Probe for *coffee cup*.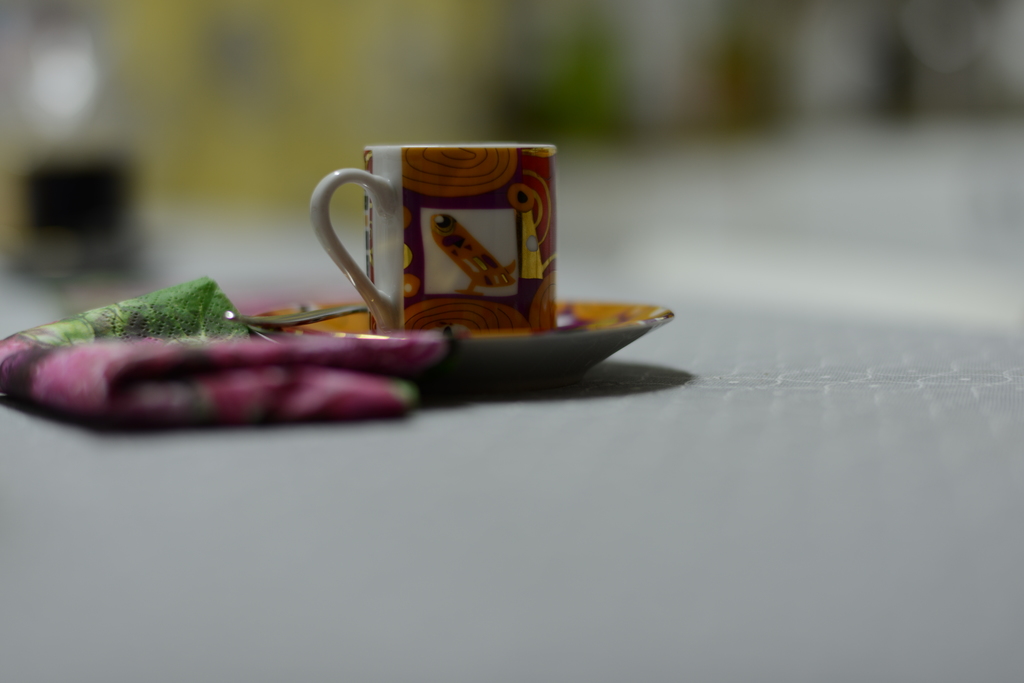
Probe result: {"left": 311, "top": 144, "right": 561, "bottom": 333}.
